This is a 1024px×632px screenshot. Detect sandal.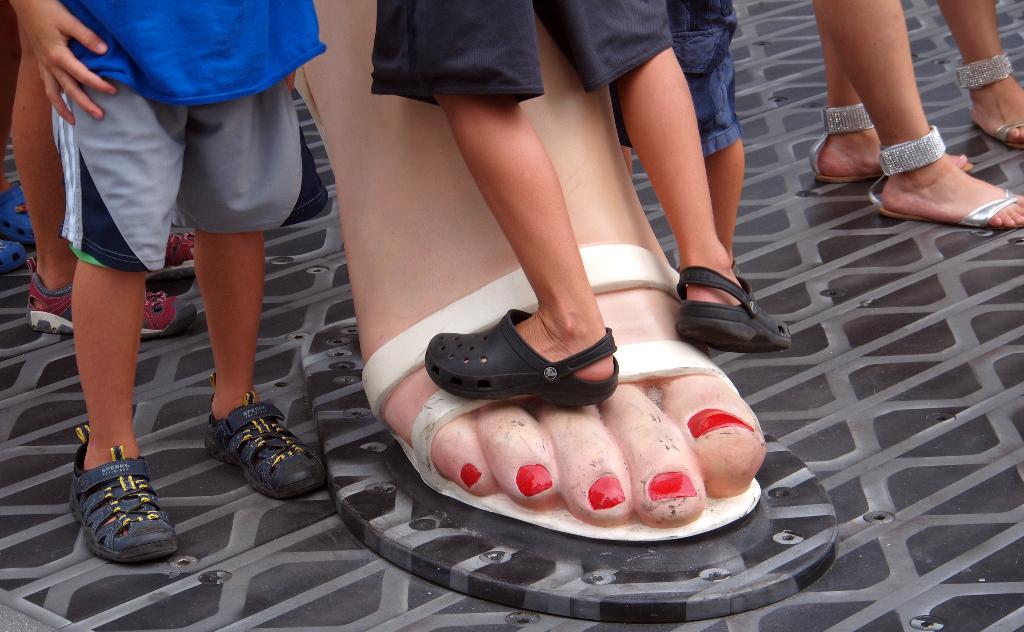
(x1=959, y1=56, x2=1023, y2=150).
